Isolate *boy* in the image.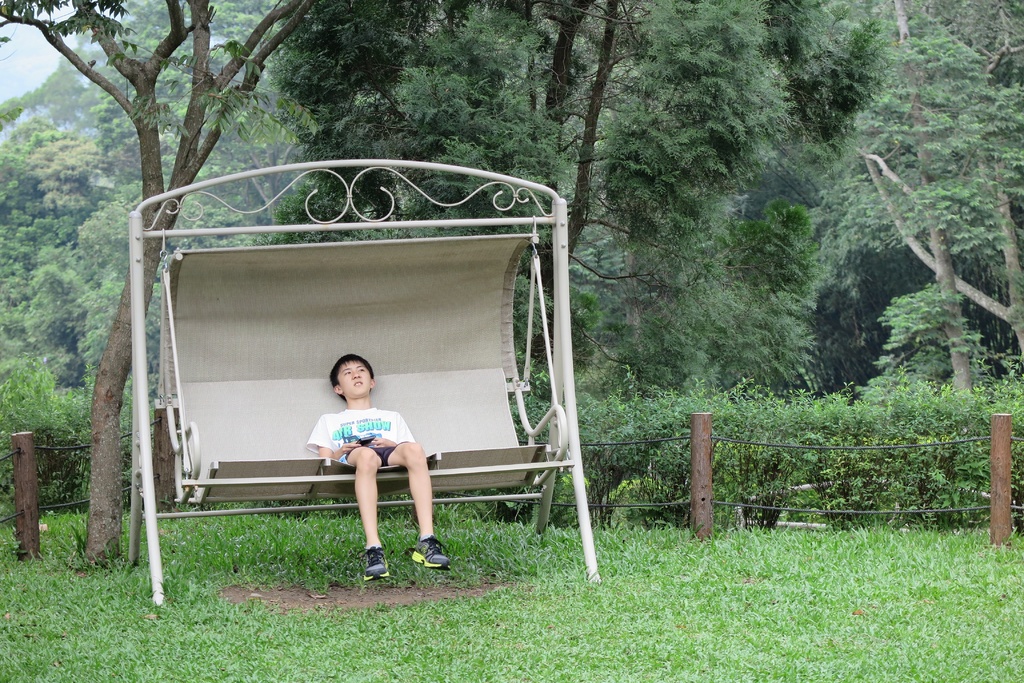
Isolated region: l=289, t=351, r=431, b=569.
